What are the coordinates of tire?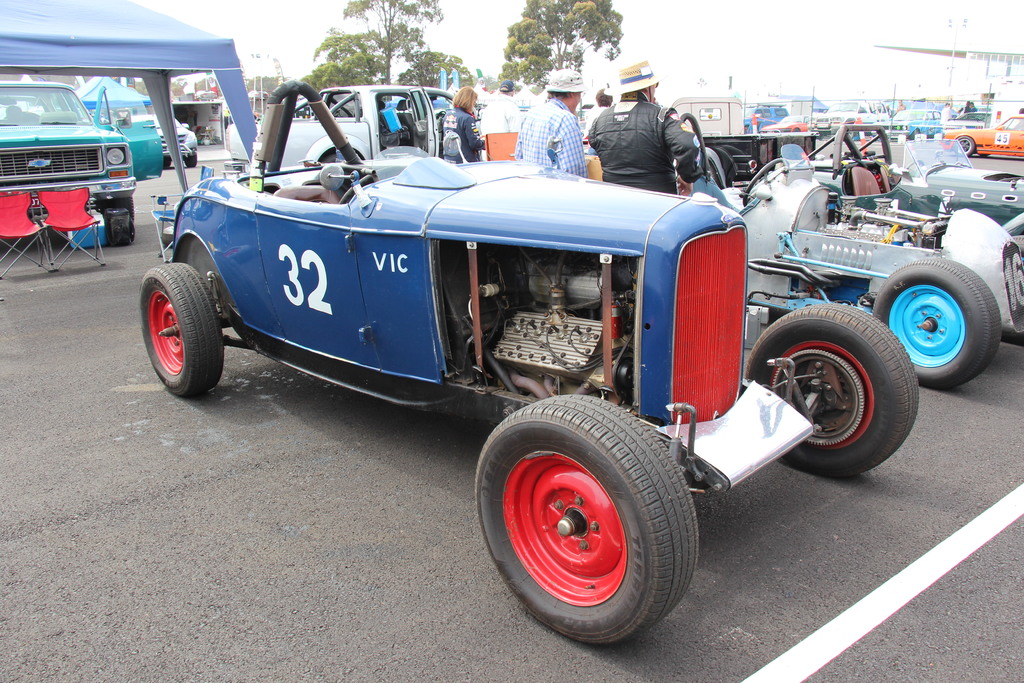
region(808, 128, 824, 136).
